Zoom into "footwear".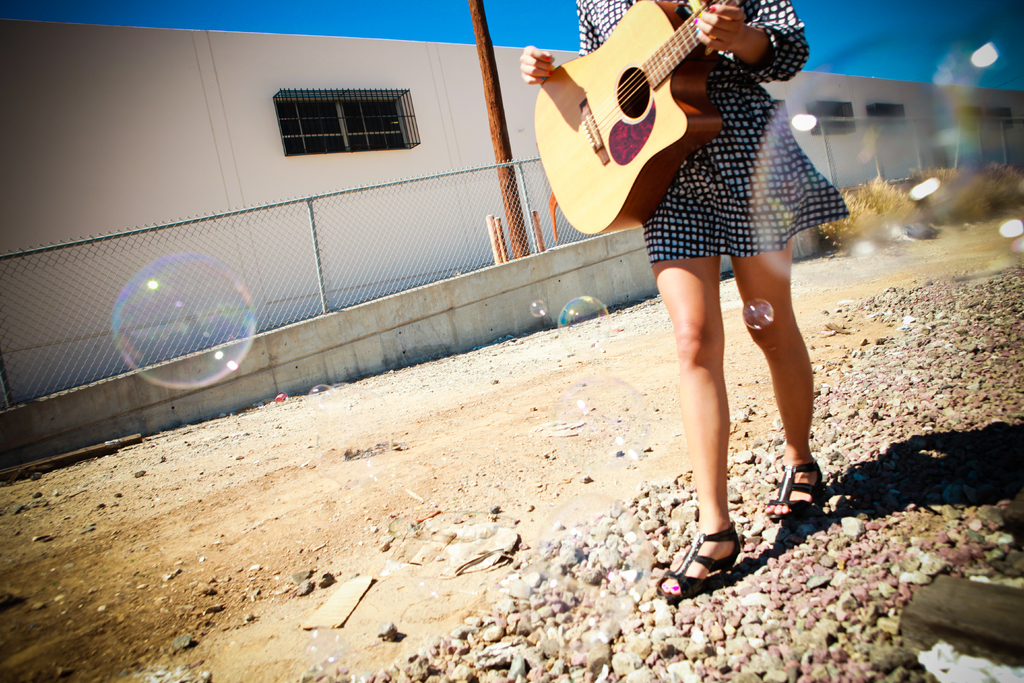
Zoom target: <region>652, 520, 744, 599</region>.
